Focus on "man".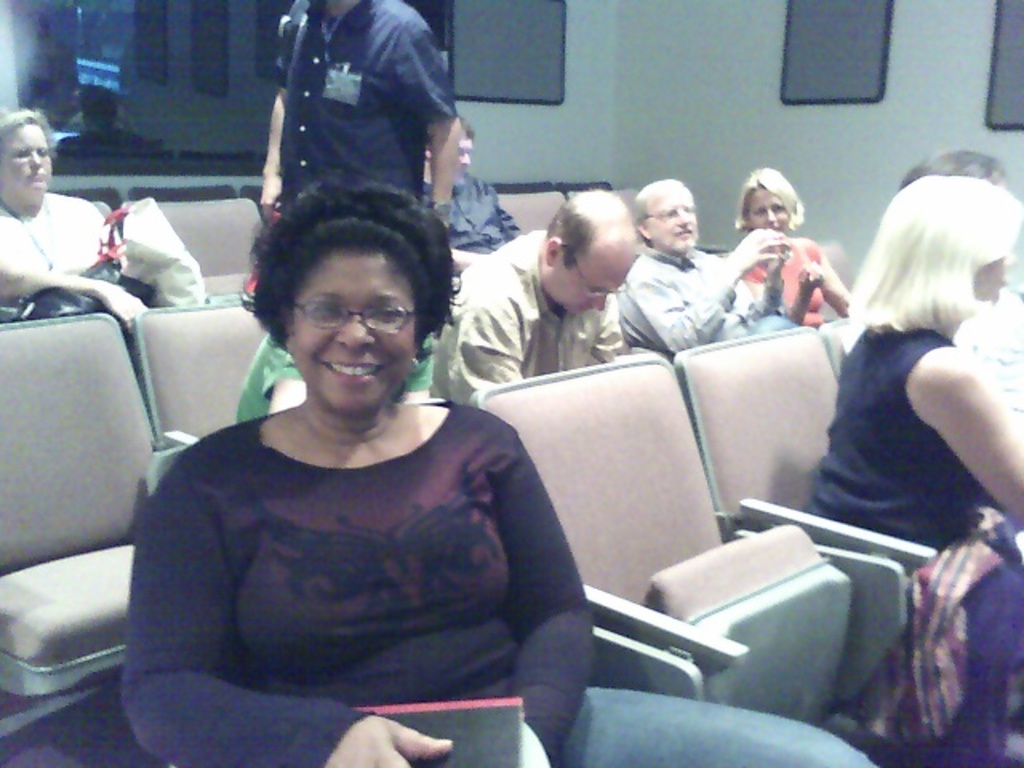
Focused at bbox(610, 178, 792, 360).
